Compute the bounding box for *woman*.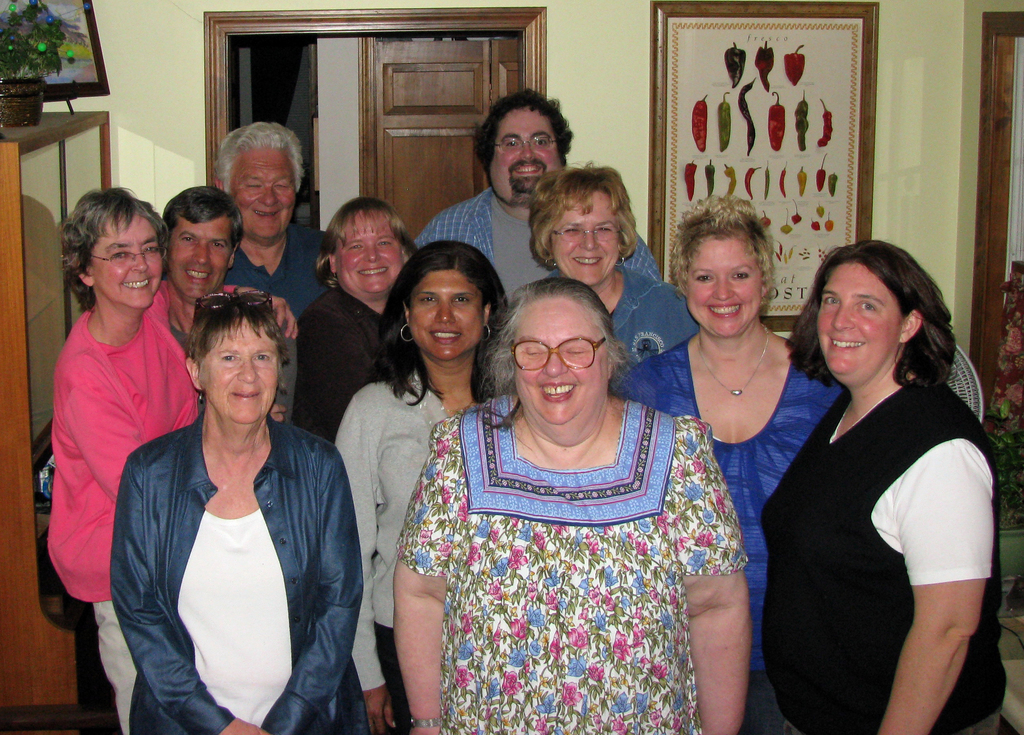
detection(599, 193, 842, 734).
